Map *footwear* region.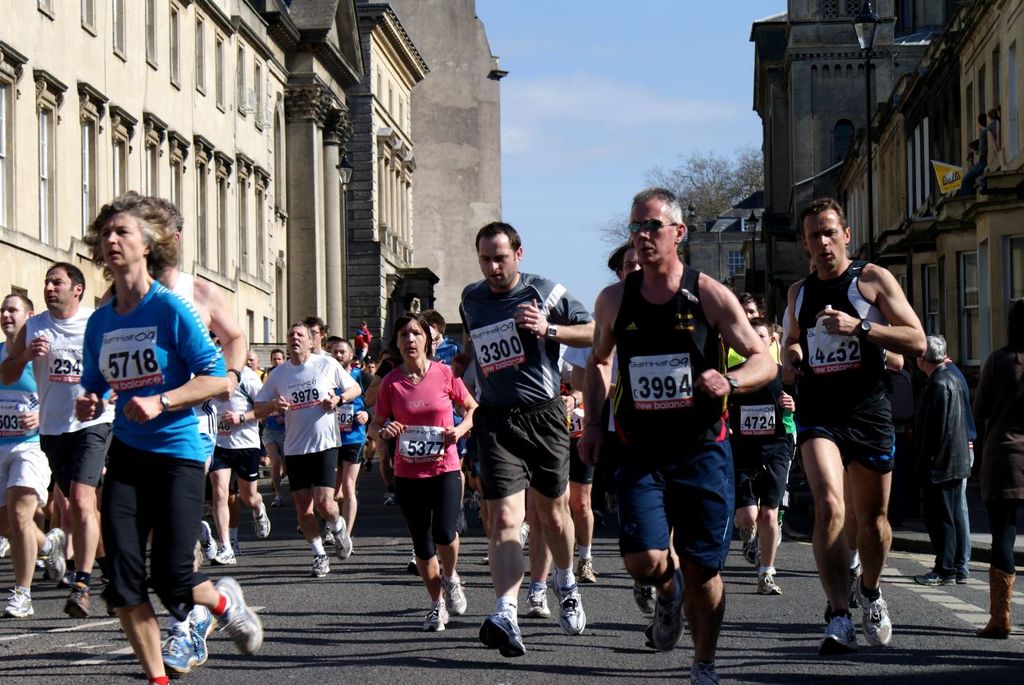
Mapped to (774, 519, 784, 547).
